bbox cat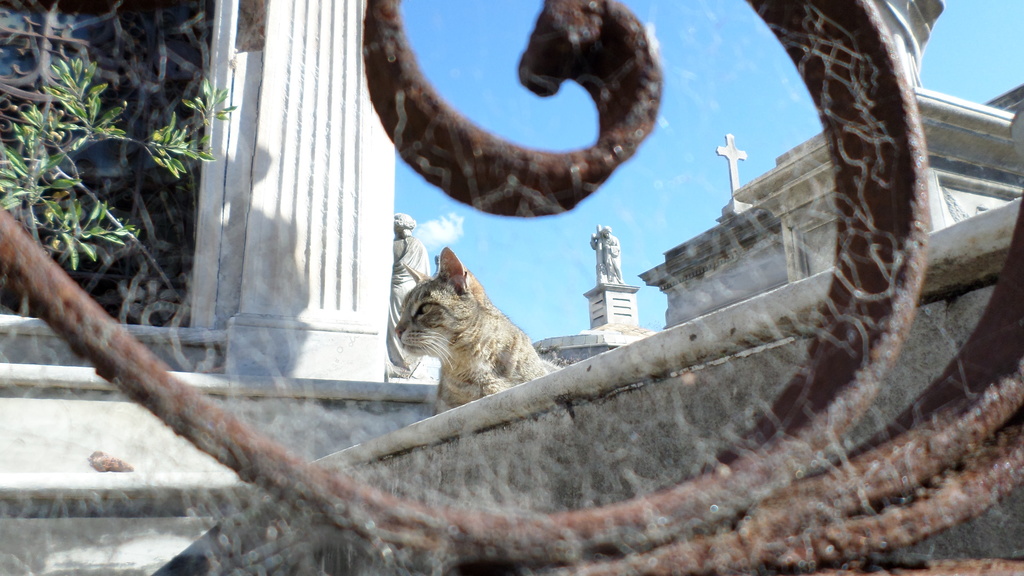
[left=394, top=246, right=567, bottom=415]
